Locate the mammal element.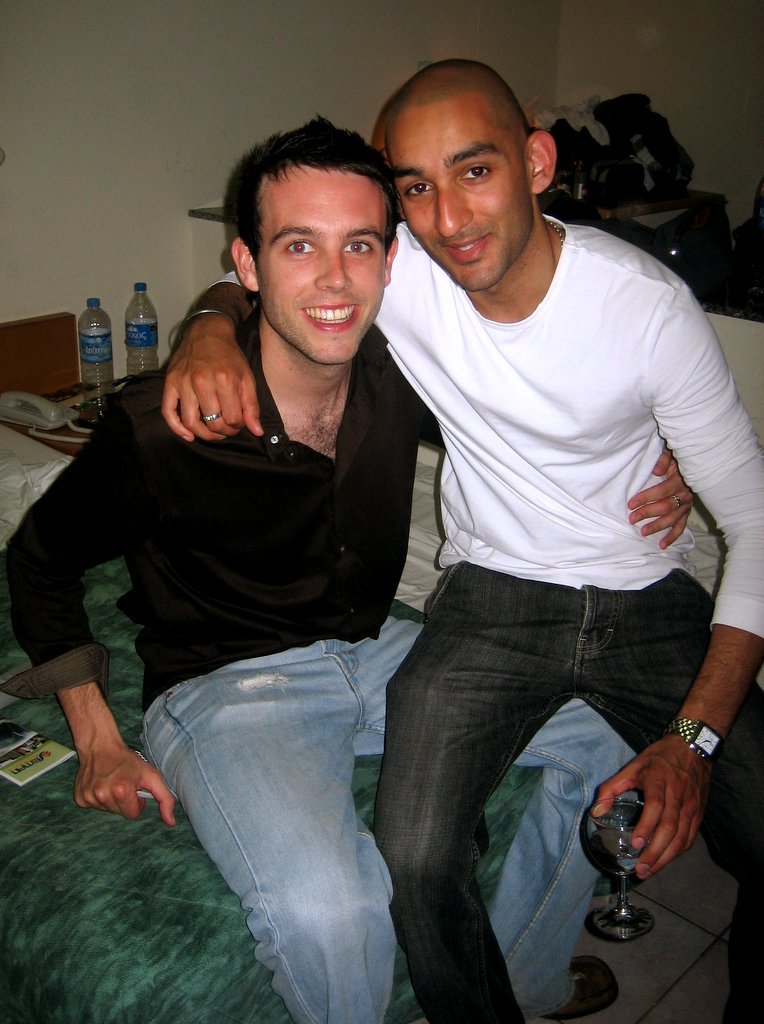
Element bbox: l=0, t=111, r=700, b=1023.
